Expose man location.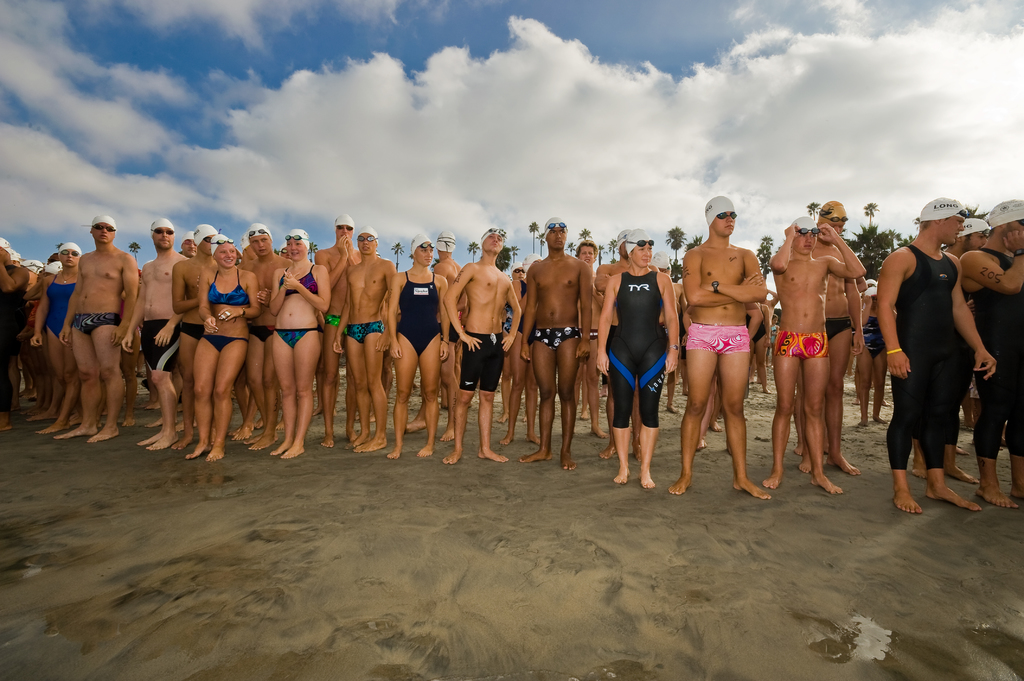
Exposed at [left=330, top=225, right=404, bottom=454].
